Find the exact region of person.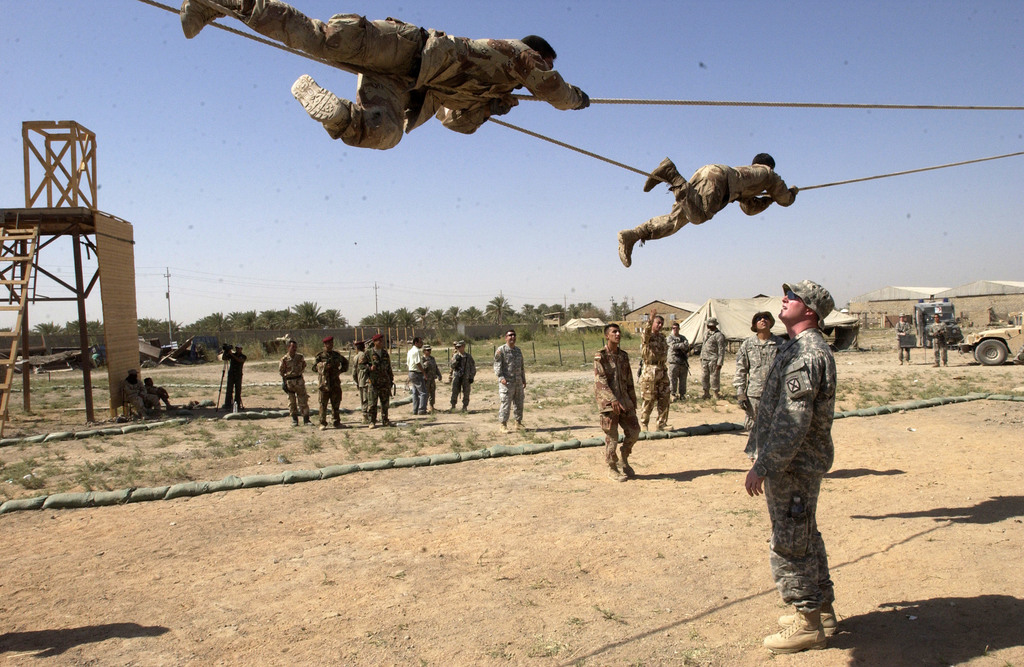
Exact region: [x1=147, y1=380, x2=170, y2=410].
